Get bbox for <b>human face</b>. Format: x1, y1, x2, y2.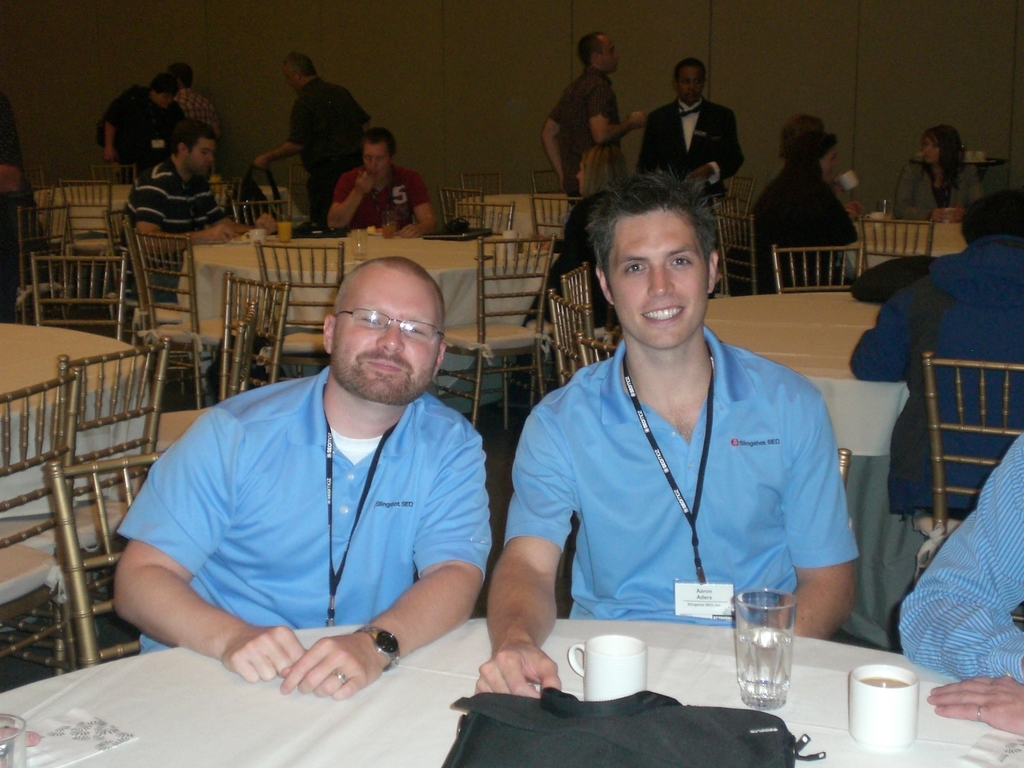
609, 205, 710, 348.
